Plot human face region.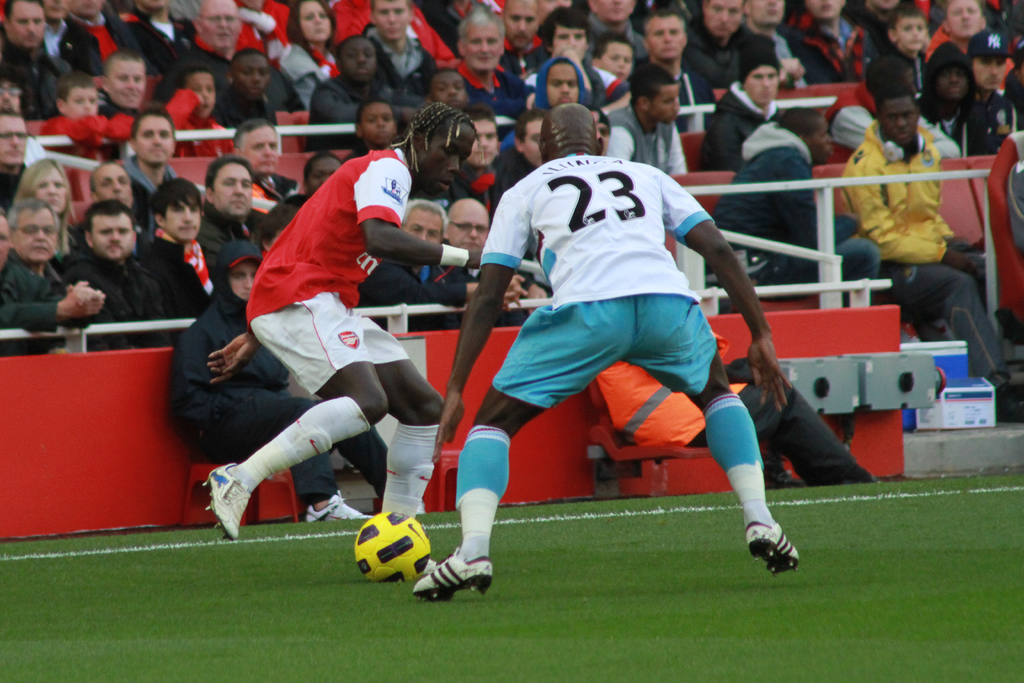
Plotted at crop(932, 62, 968, 103).
